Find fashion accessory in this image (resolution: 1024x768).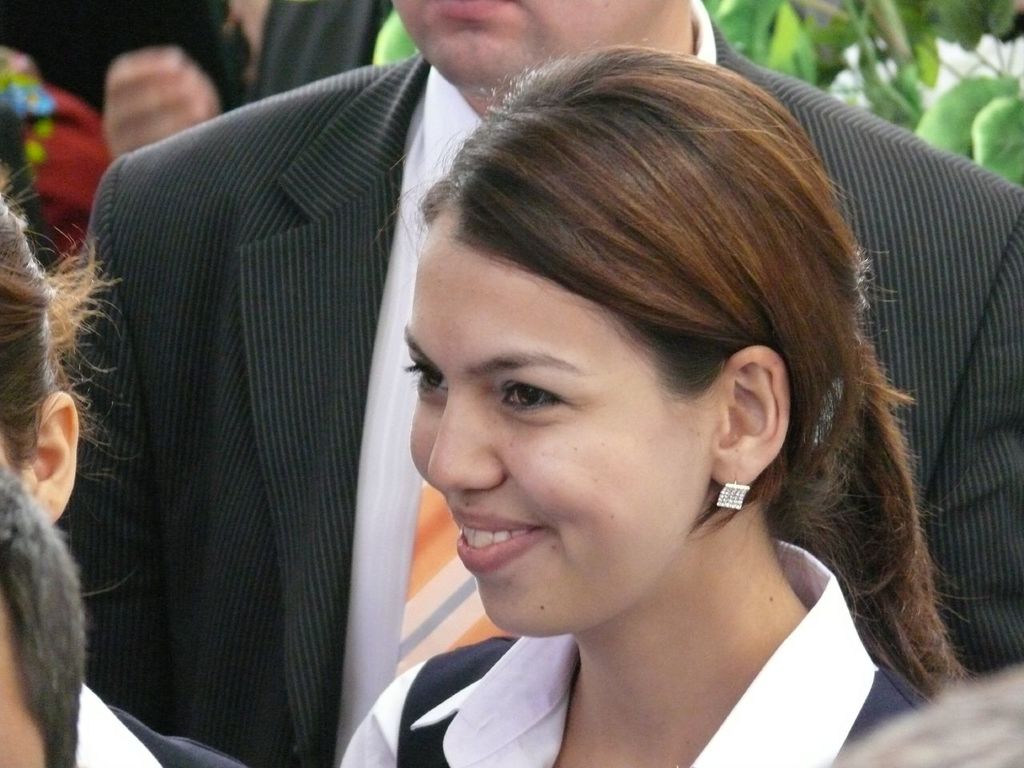
717:476:753:510.
